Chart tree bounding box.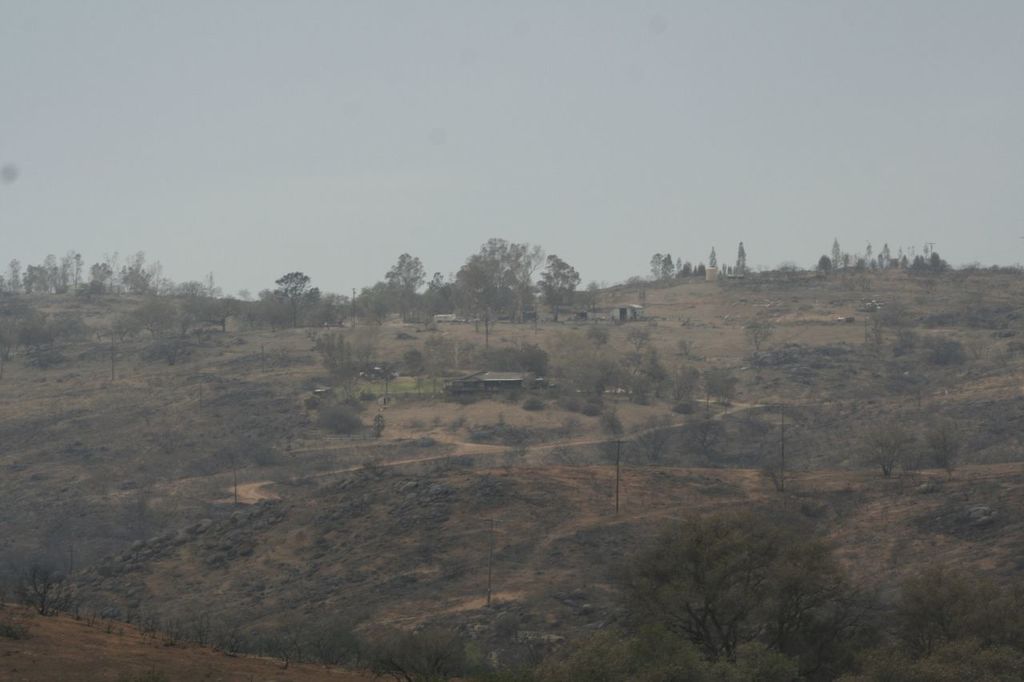
Charted: (388,252,434,319).
